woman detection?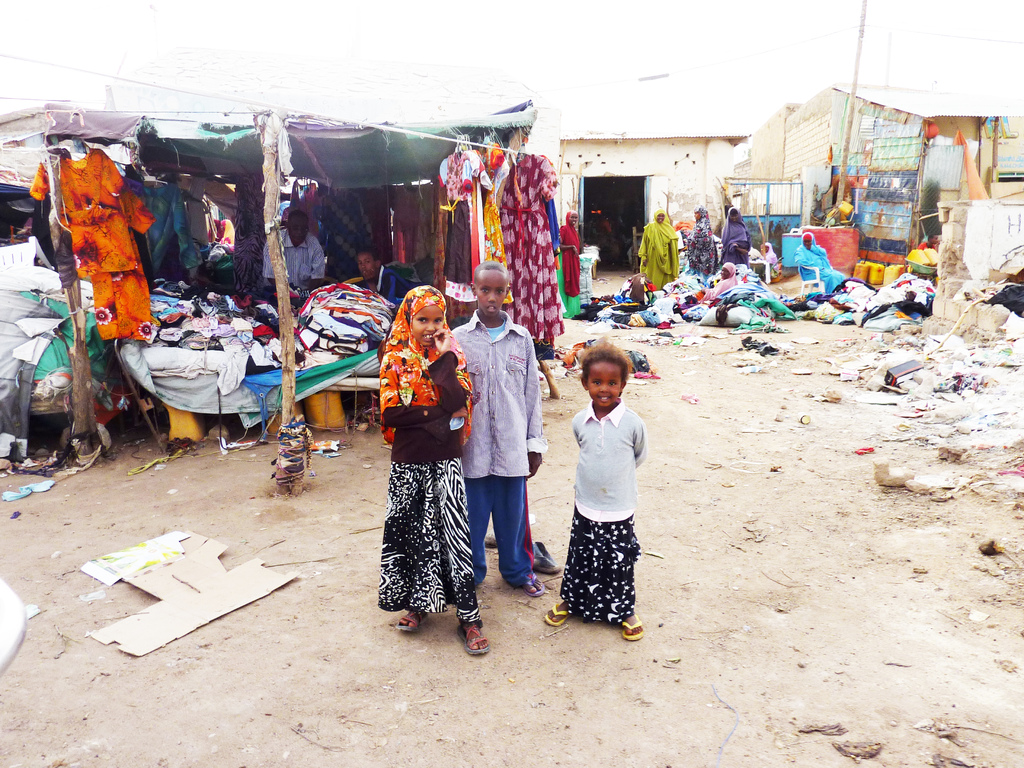
{"x1": 557, "y1": 211, "x2": 581, "y2": 317}
